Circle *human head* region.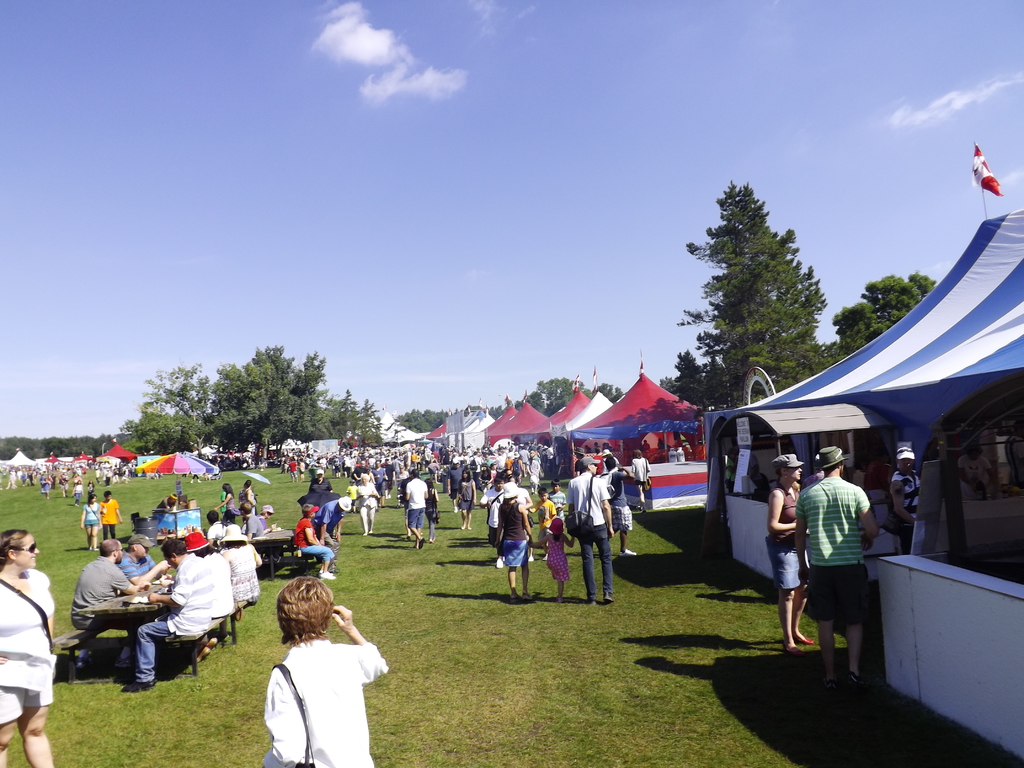
Region: bbox=(575, 455, 598, 472).
